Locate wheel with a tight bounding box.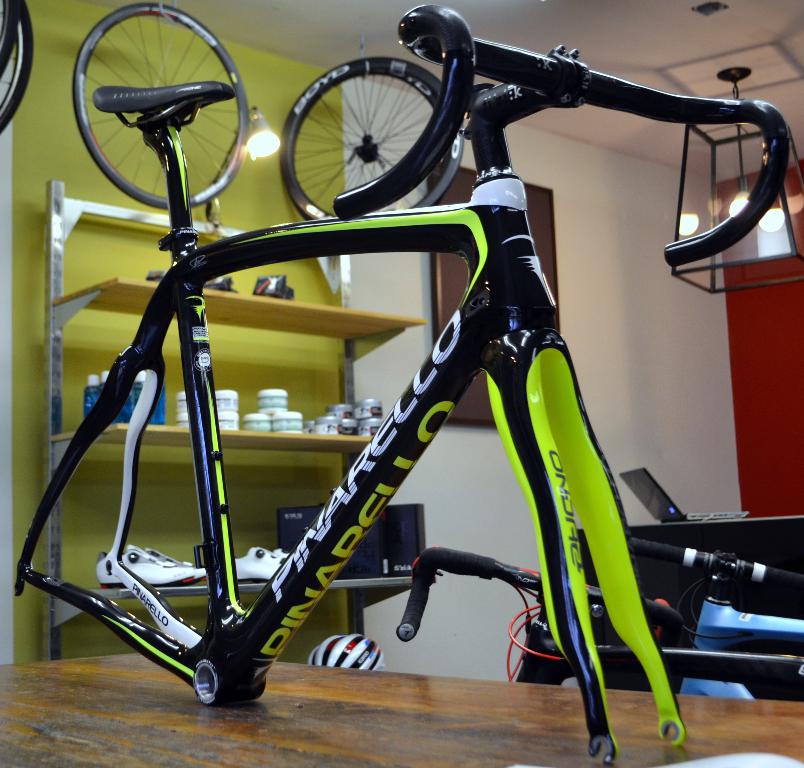
[0, 0, 36, 135].
